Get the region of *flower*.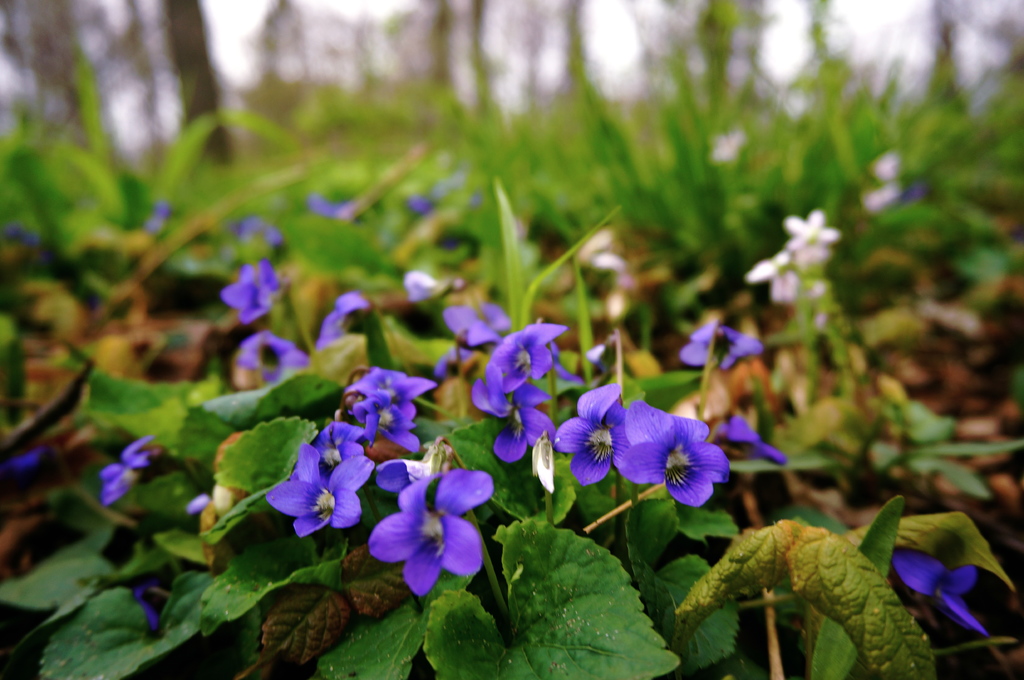
372, 469, 503, 613.
